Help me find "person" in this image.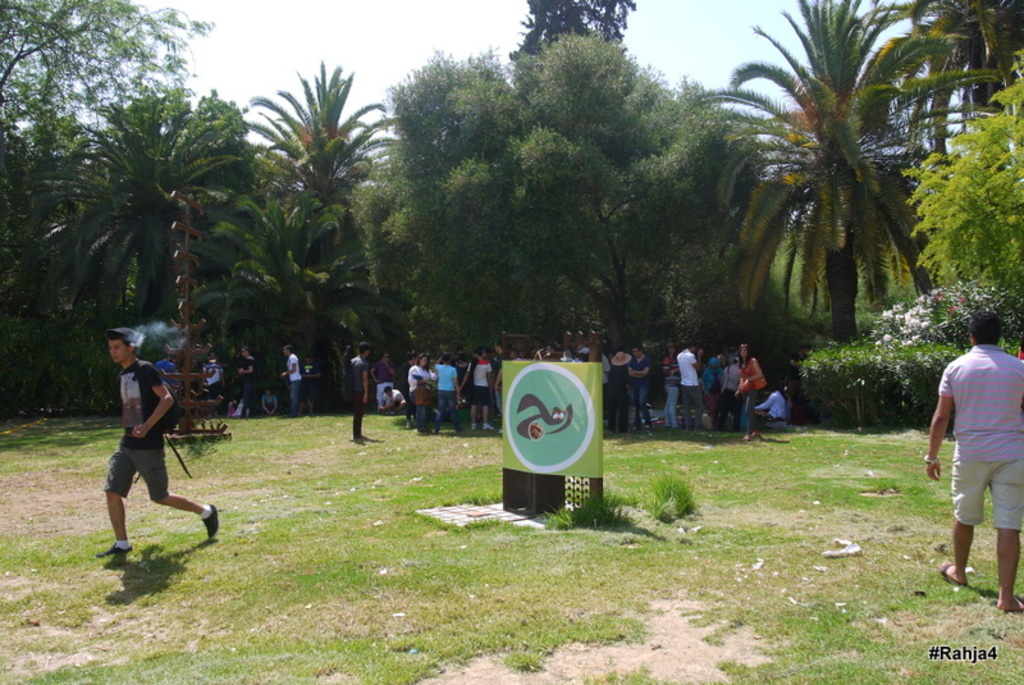
Found it: left=275, top=344, right=312, bottom=417.
